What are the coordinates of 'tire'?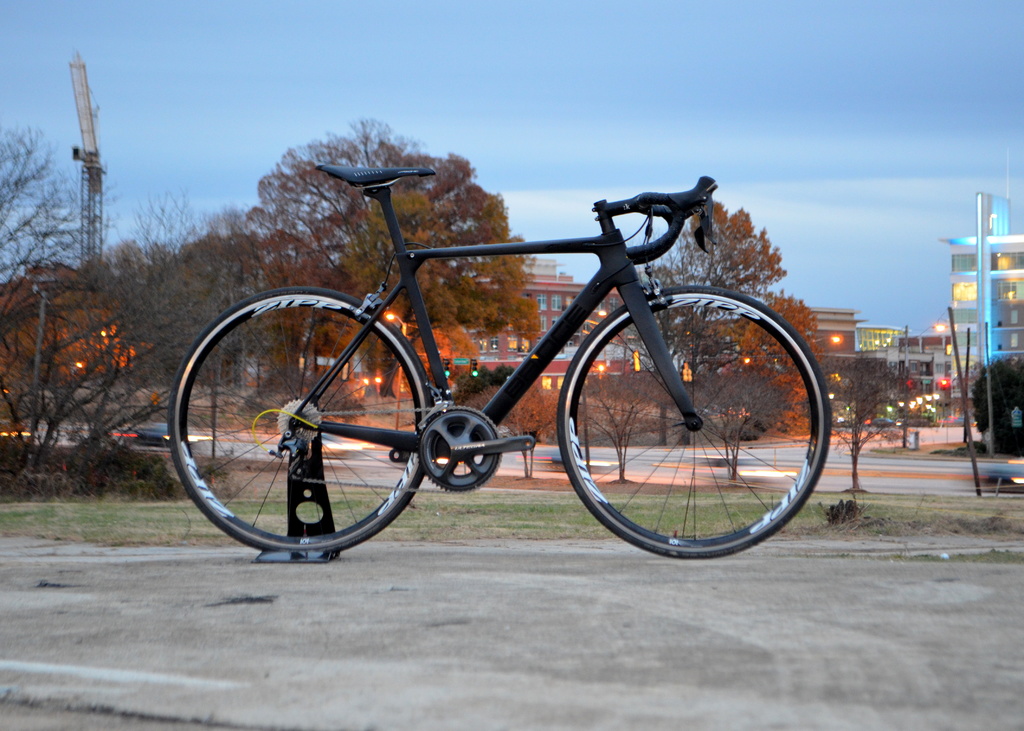
(170,289,432,551).
